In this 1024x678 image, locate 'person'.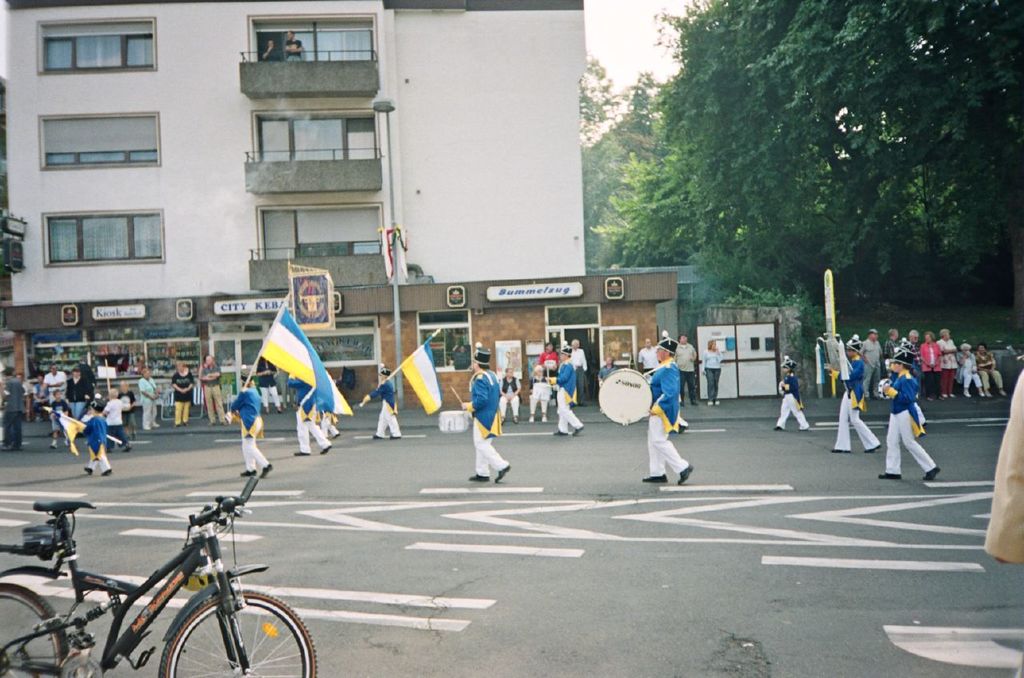
Bounding box: pyautogui.locateOnScreen(984, 368, 1023, 565).
